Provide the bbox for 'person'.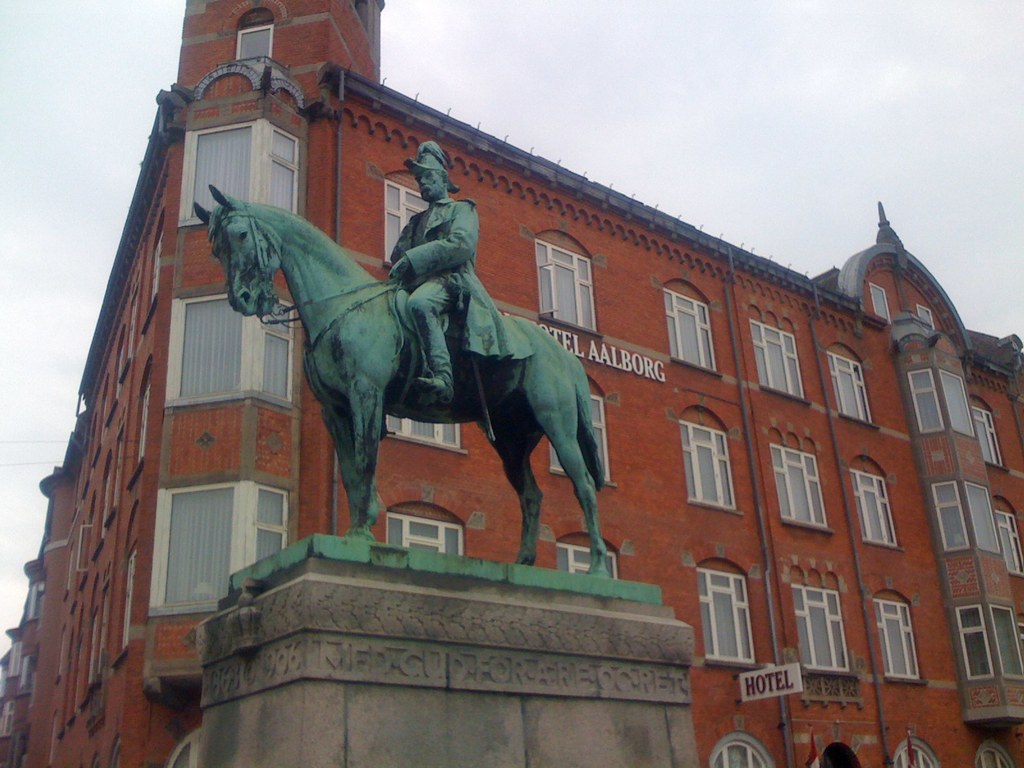
<bbox>389, 141, 478, 403</bbox>.
